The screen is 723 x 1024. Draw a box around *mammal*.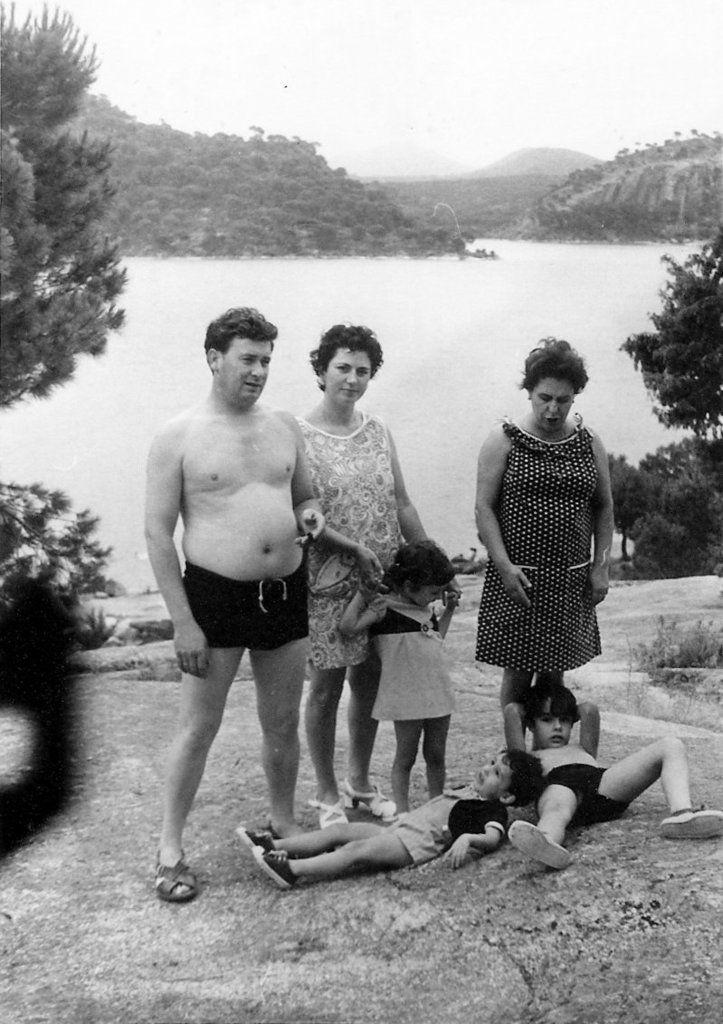
detection(155, 316, 329, 906).
